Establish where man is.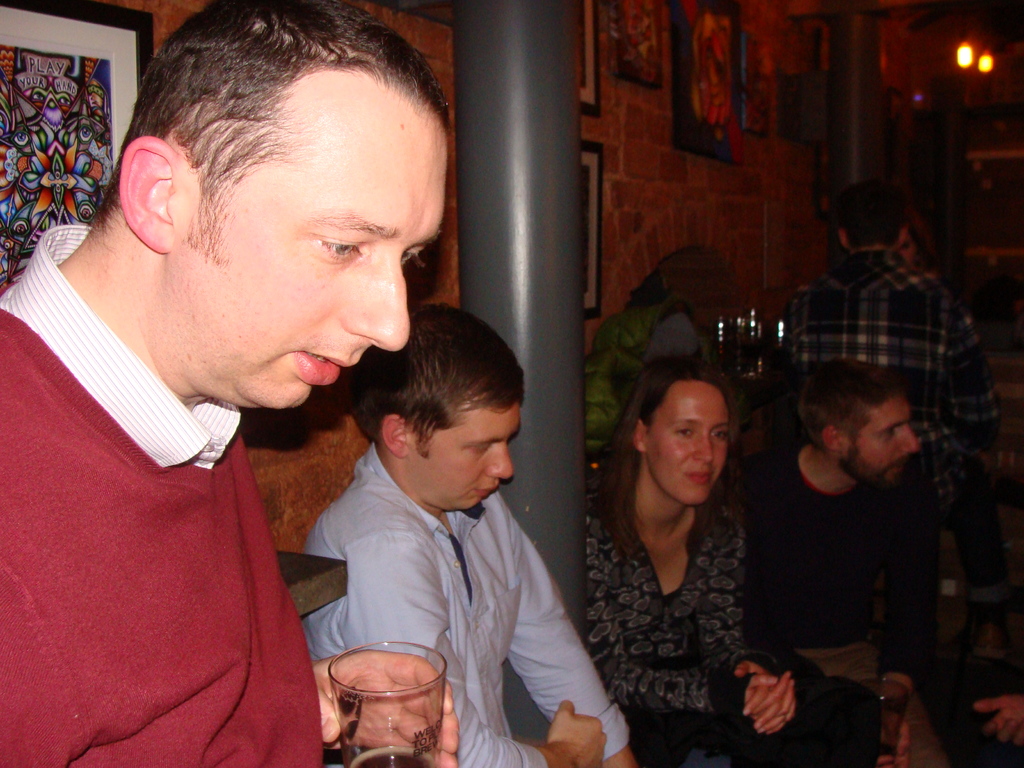
Established at {"left": 742, "top": 366, "right": 1023, "bottom": 767}.
